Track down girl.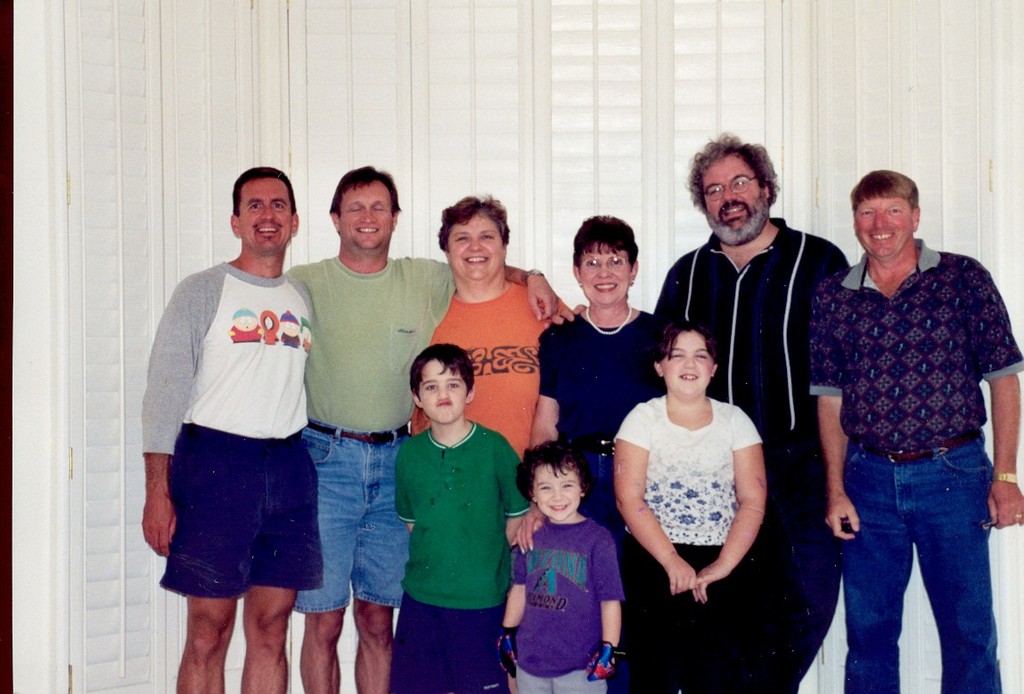
Tracked to [x1=610, y1=314, x2=768, y2=693].
